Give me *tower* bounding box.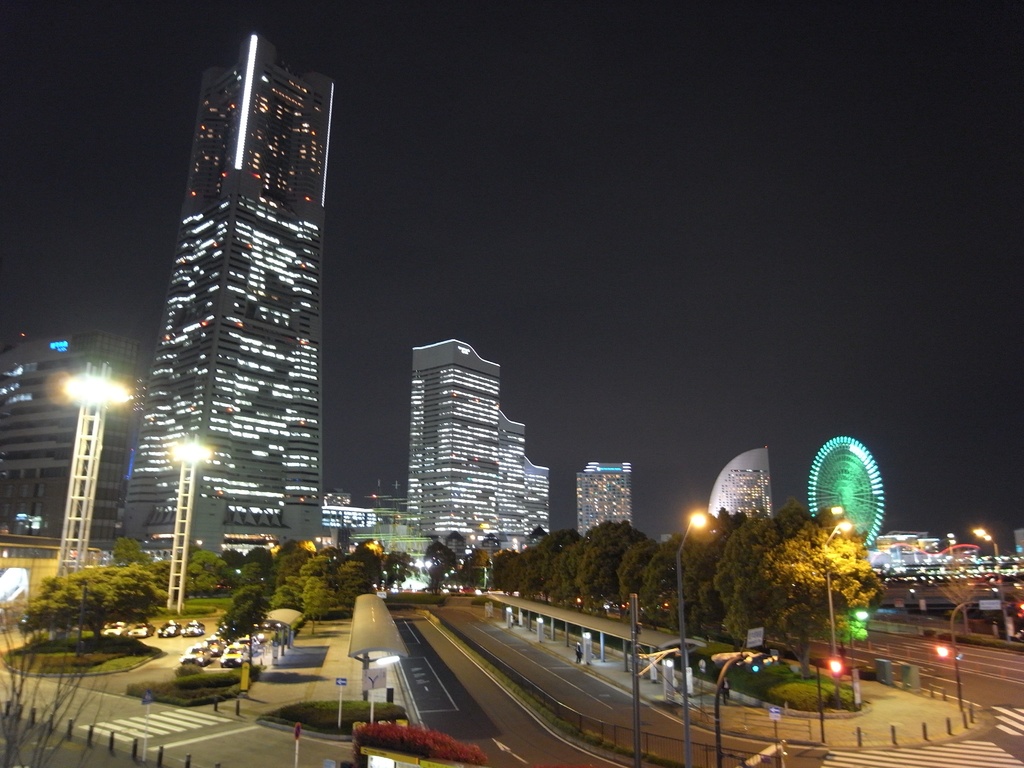
708, 440, 776, 527.
